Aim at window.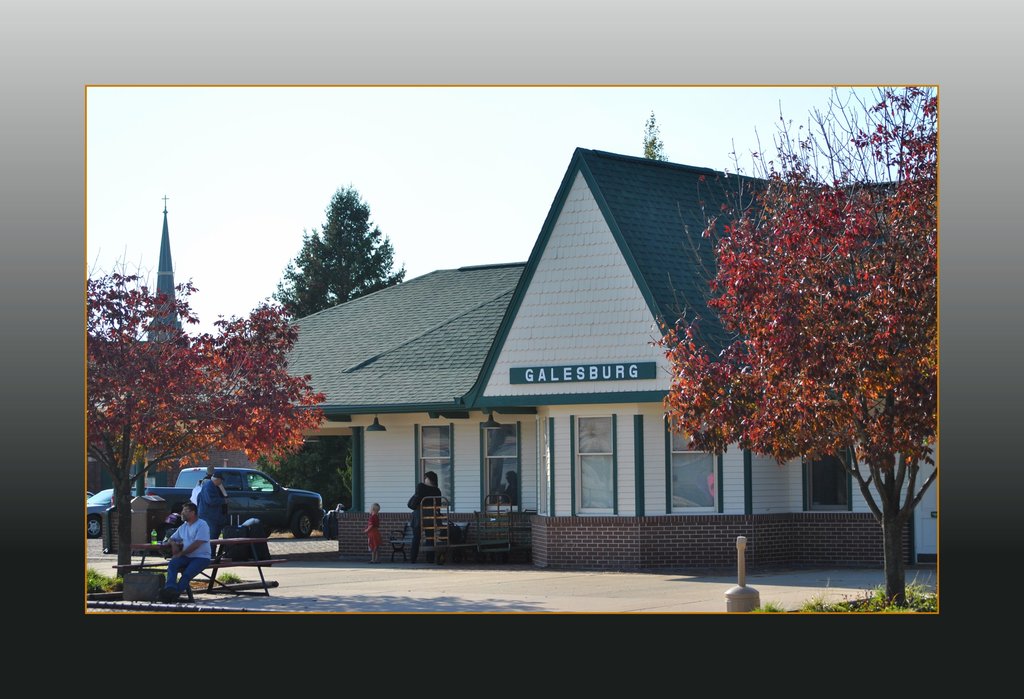
Aimed at select_region(481, 422, 522, 517).
